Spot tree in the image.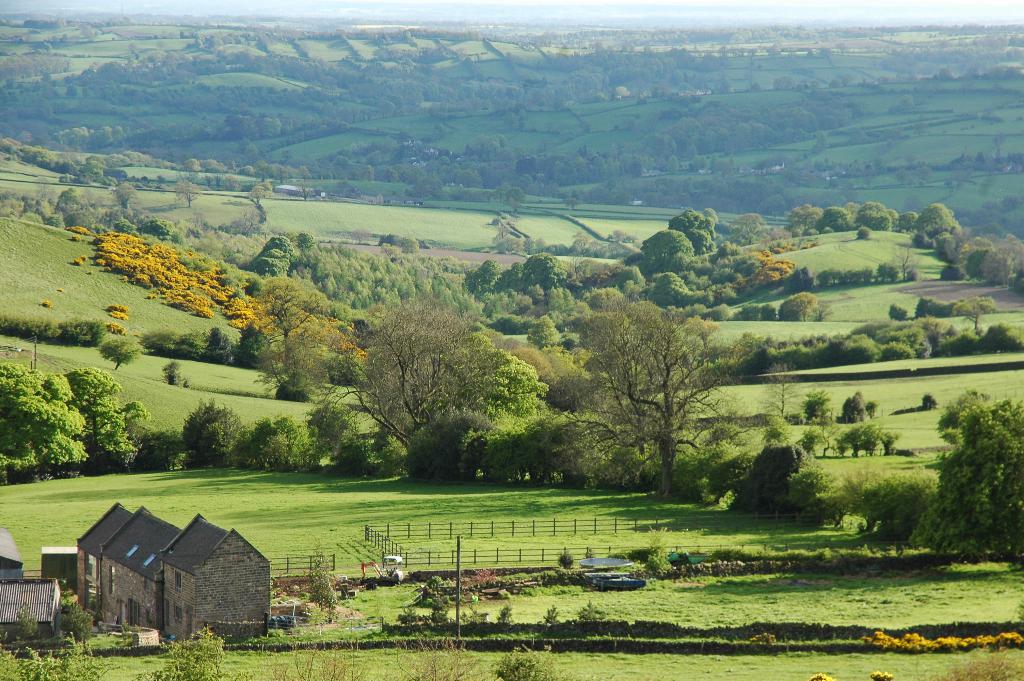
tree found at 319:295:497:455.
